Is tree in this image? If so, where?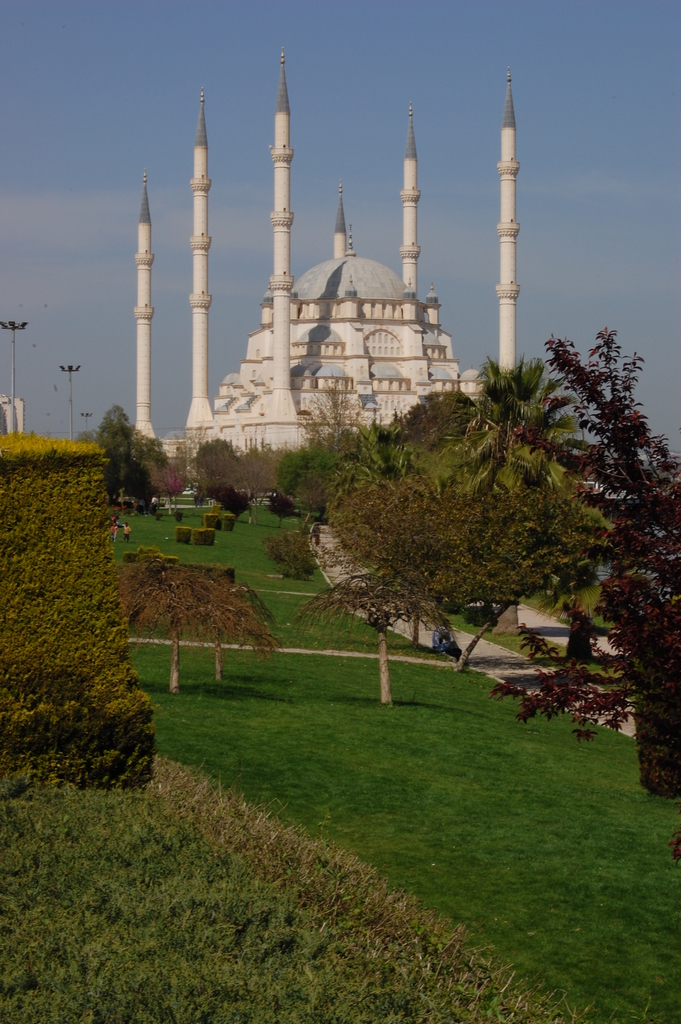
Yes, at 329/410/434/552.
